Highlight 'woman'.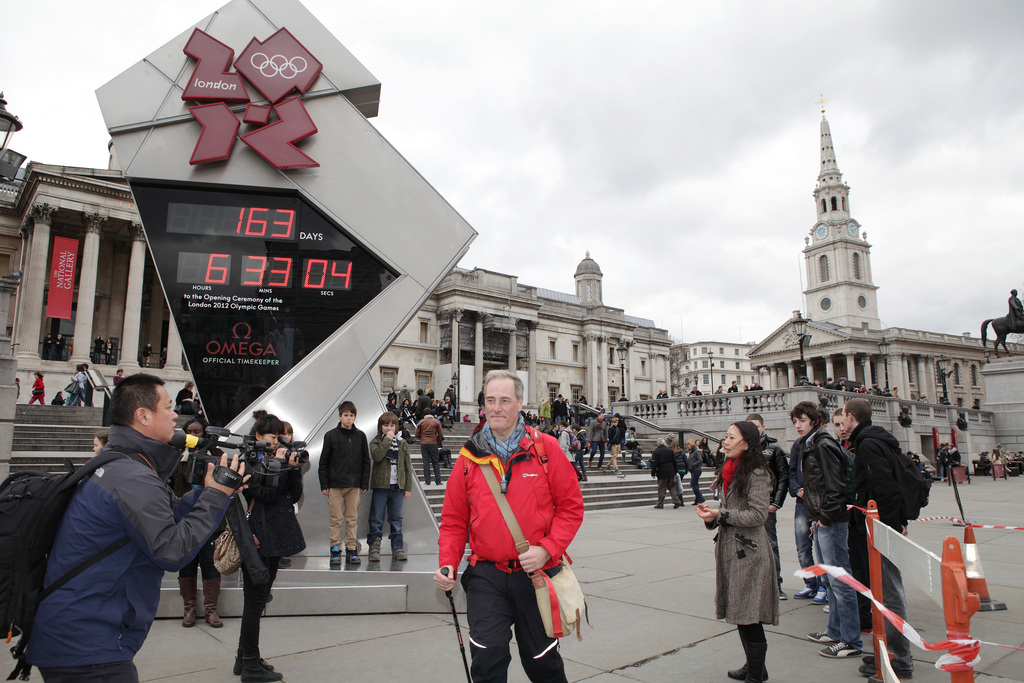
Highlighted region: 685, 438, 707, 506.
